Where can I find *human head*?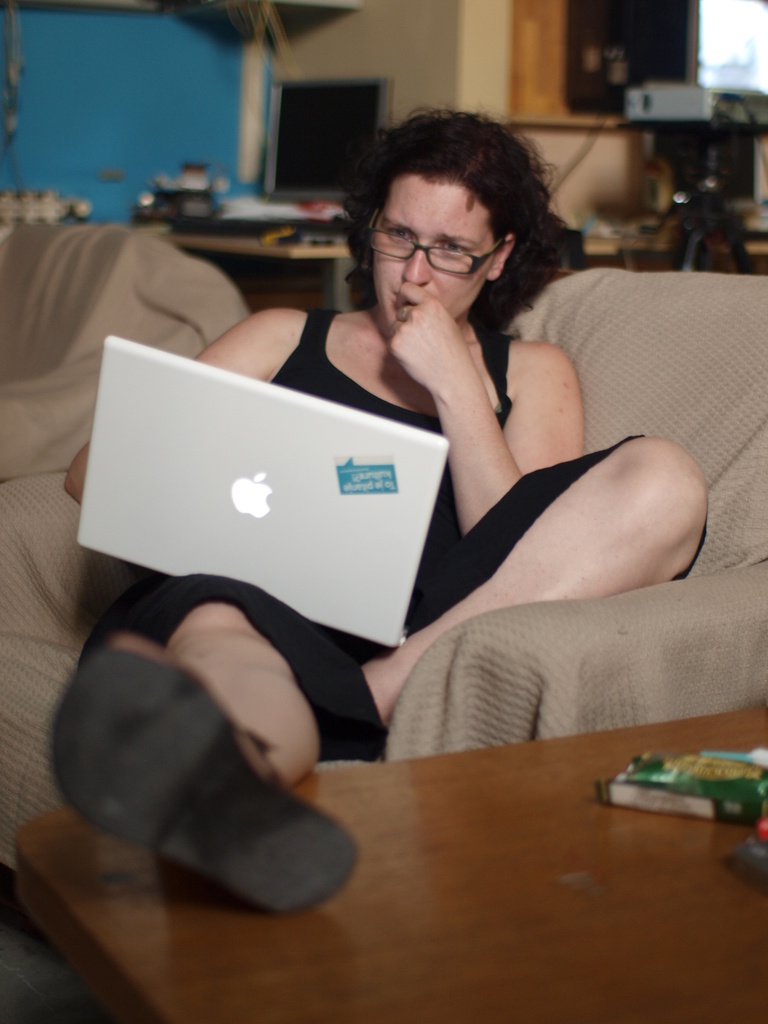
You can find it at (x1=341, y1=102, x2=554, y2=313).
